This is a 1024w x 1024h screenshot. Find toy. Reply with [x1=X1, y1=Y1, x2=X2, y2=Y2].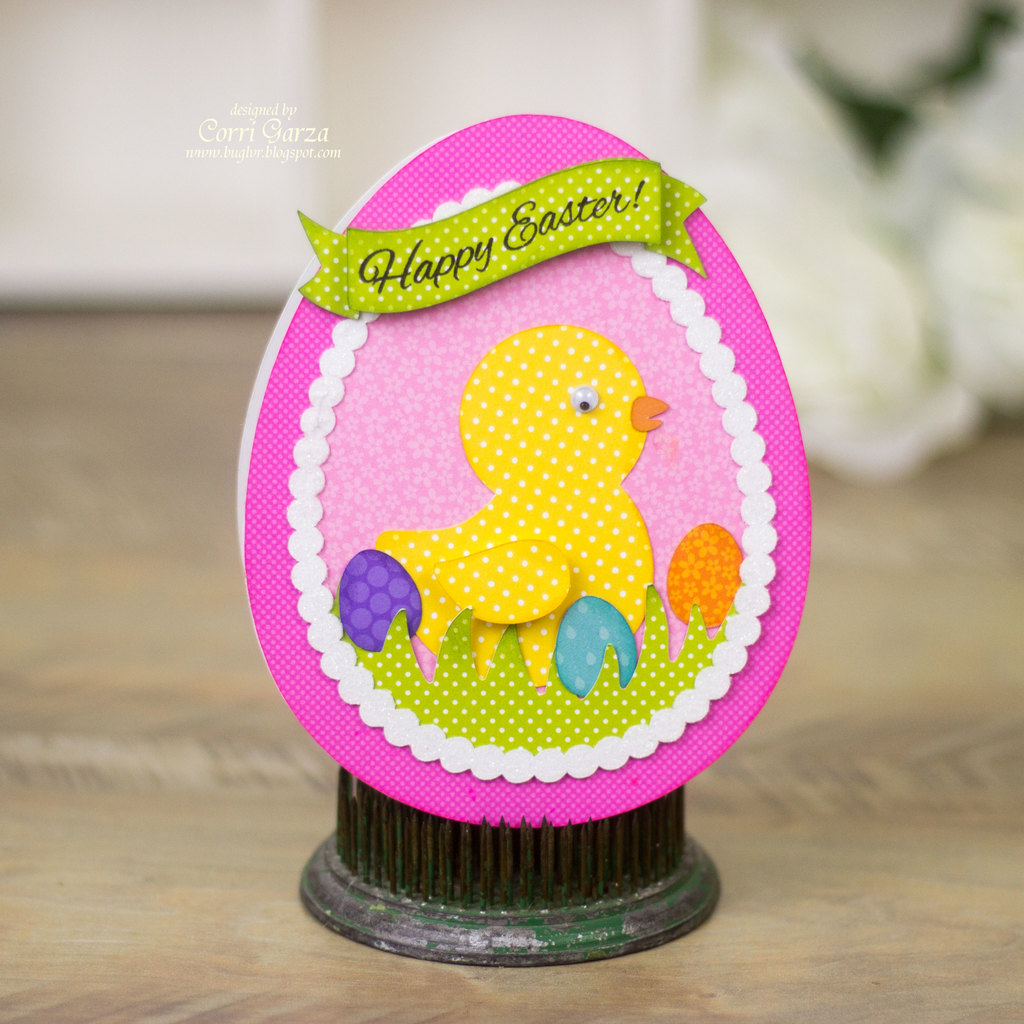
[x1=367, y1=330, x2=697, y2=715].
